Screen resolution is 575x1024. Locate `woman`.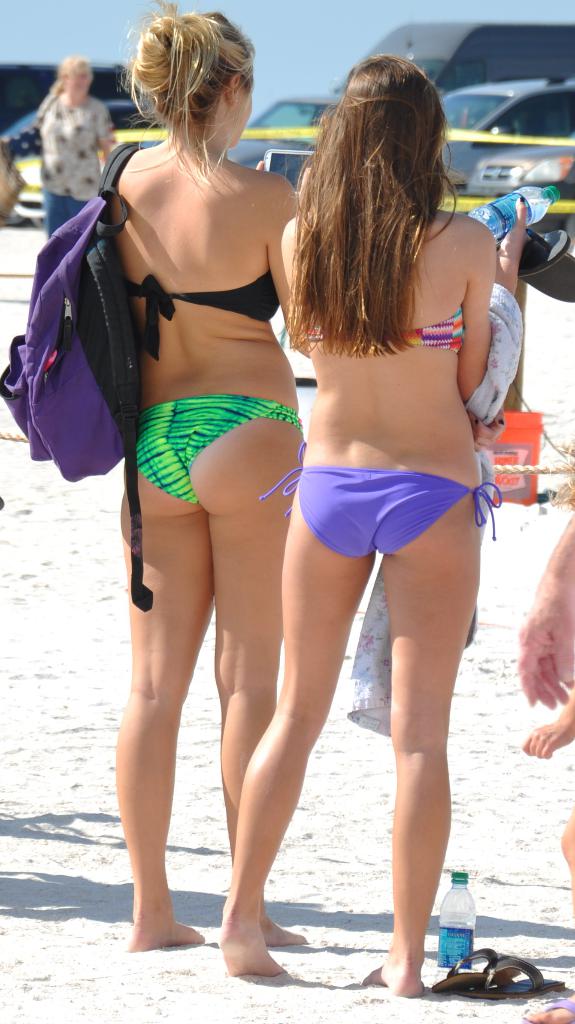
(left=33, top=0, right=343, bottom=897).
